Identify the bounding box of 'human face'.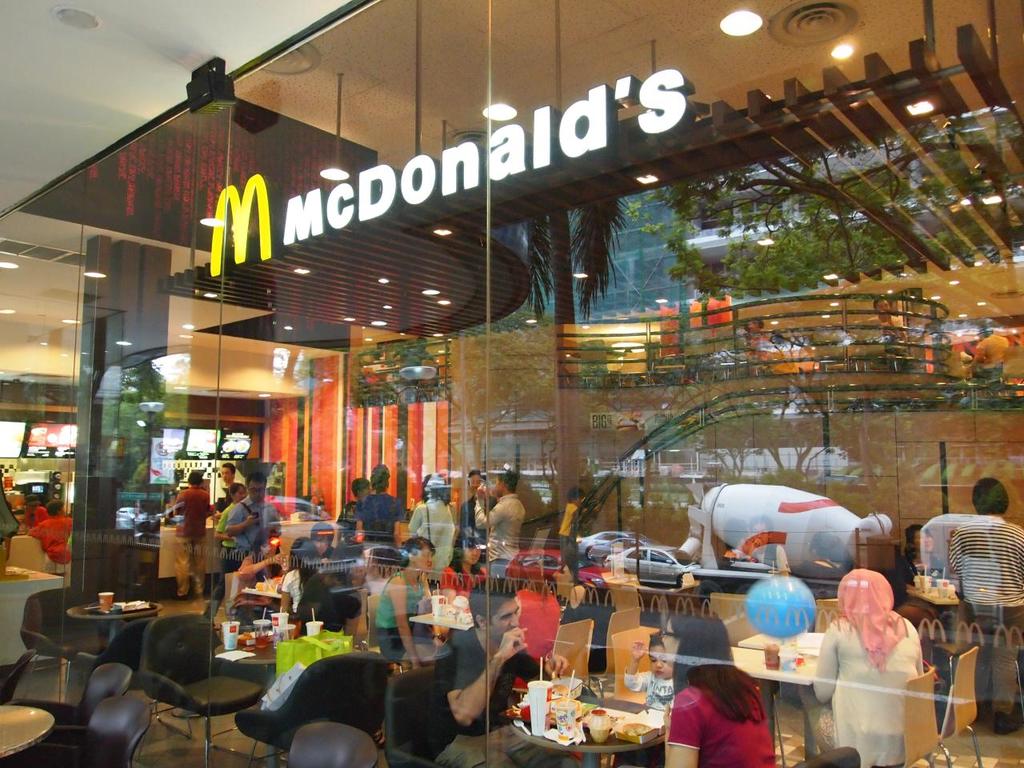
locate(314, 538, 328, 554).
